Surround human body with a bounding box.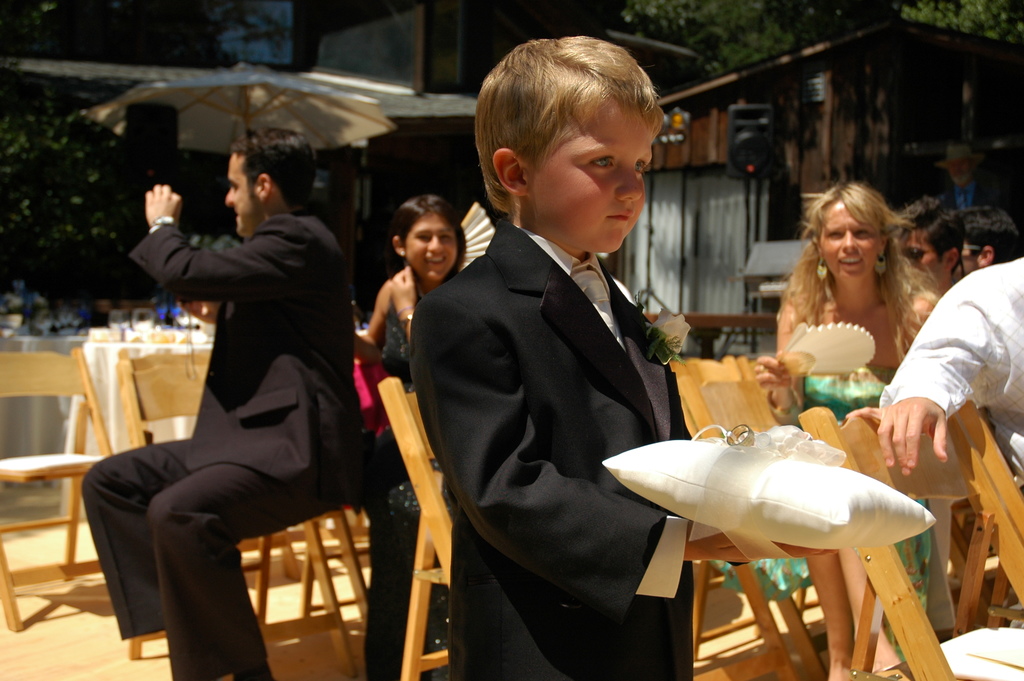
(left=371, top=197, right=467, bottom=627).
